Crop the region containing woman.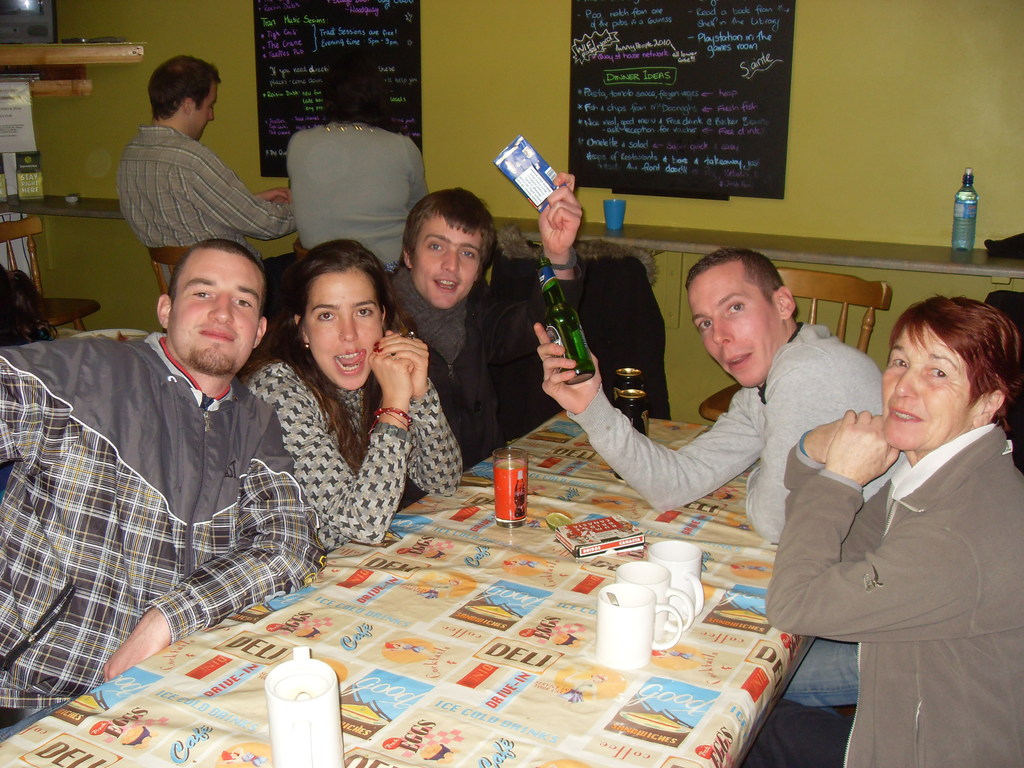
Crop region: 737:291:1022:767.
